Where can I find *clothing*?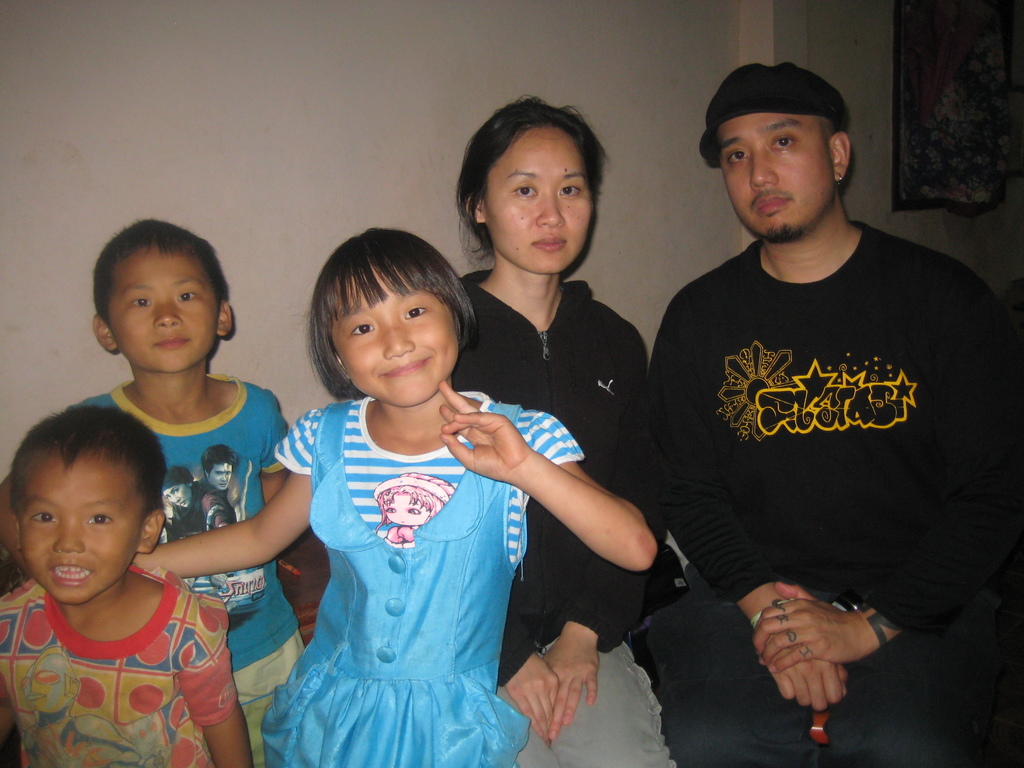
You can find it at 452/273/703/767.
